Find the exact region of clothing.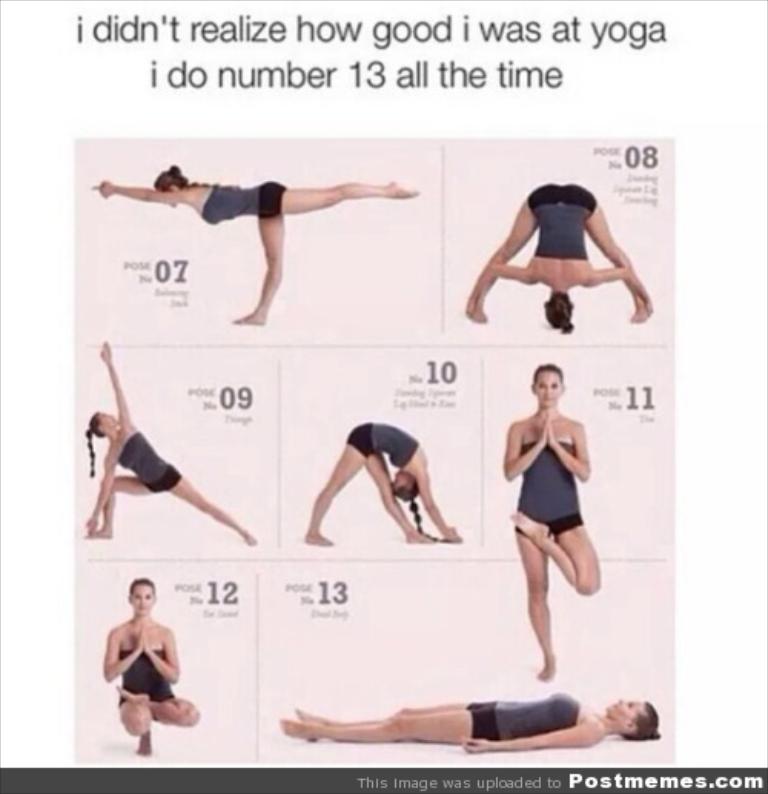
Exact region: <bbox>118, 432, 183, 496</bbox>.
